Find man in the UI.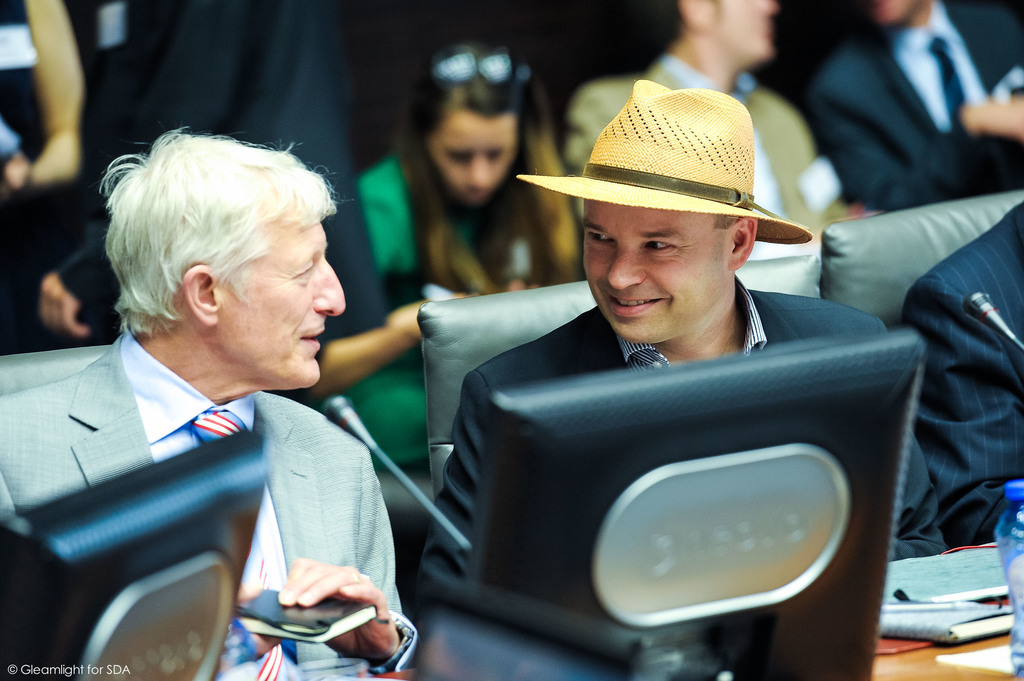
UI element at 899, 203, 1023, 547.
